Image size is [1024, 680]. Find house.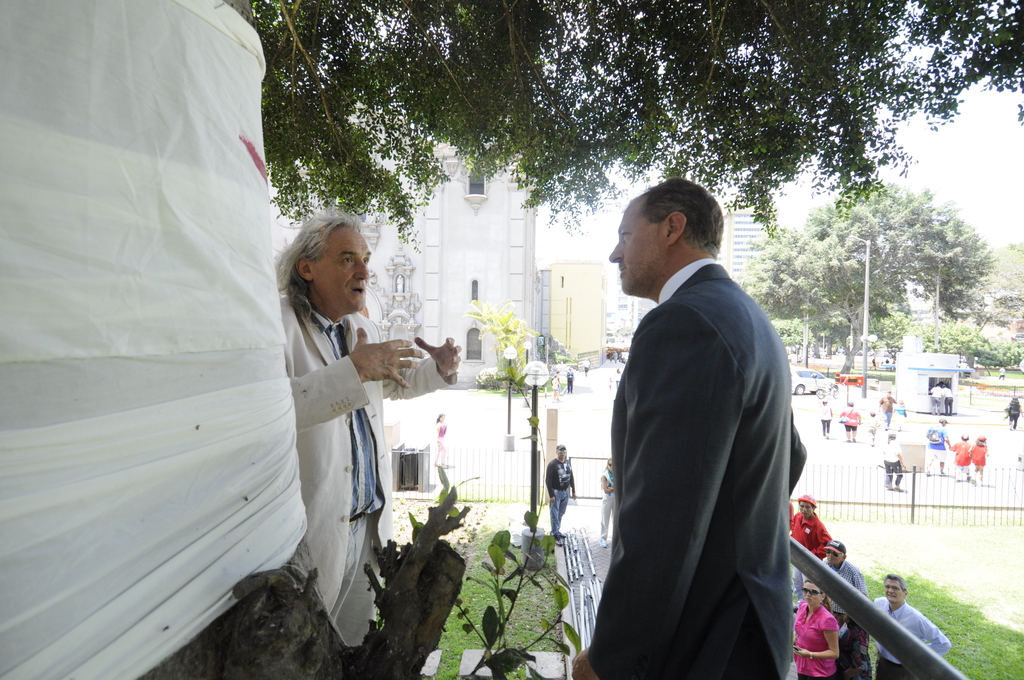
<box>340,126,531,385</box>.
